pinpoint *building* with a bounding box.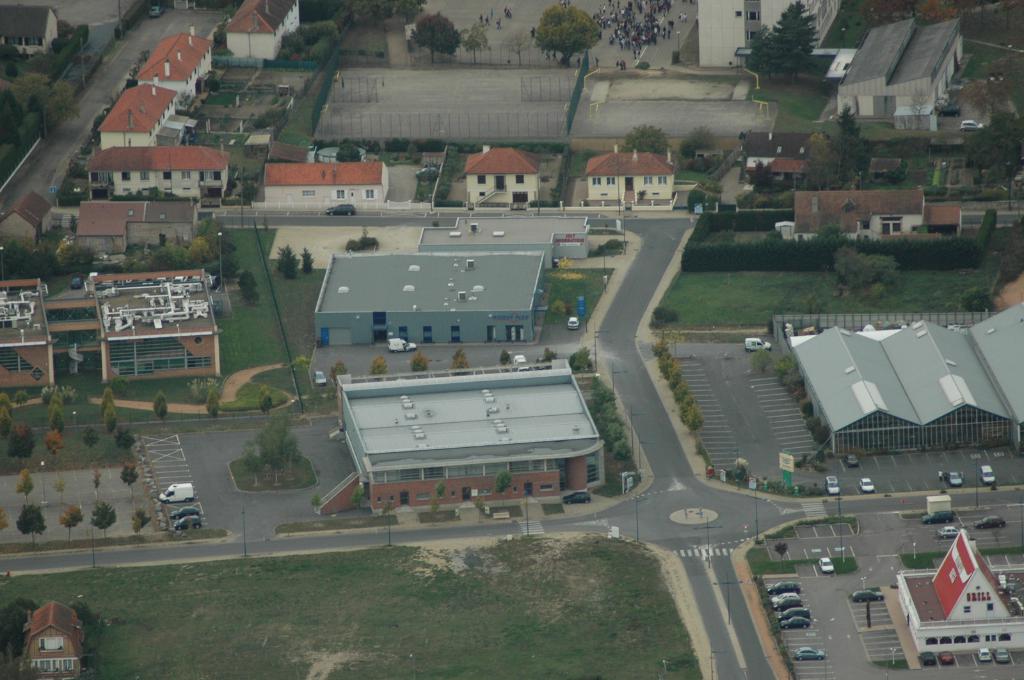
(467, 146, 540, 203).
